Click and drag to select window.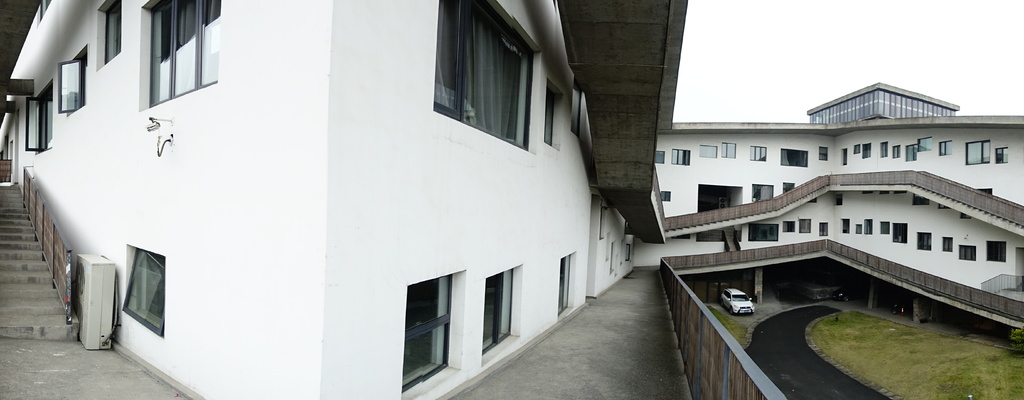
Selection: bbox=[878, 220, 890, 233].
